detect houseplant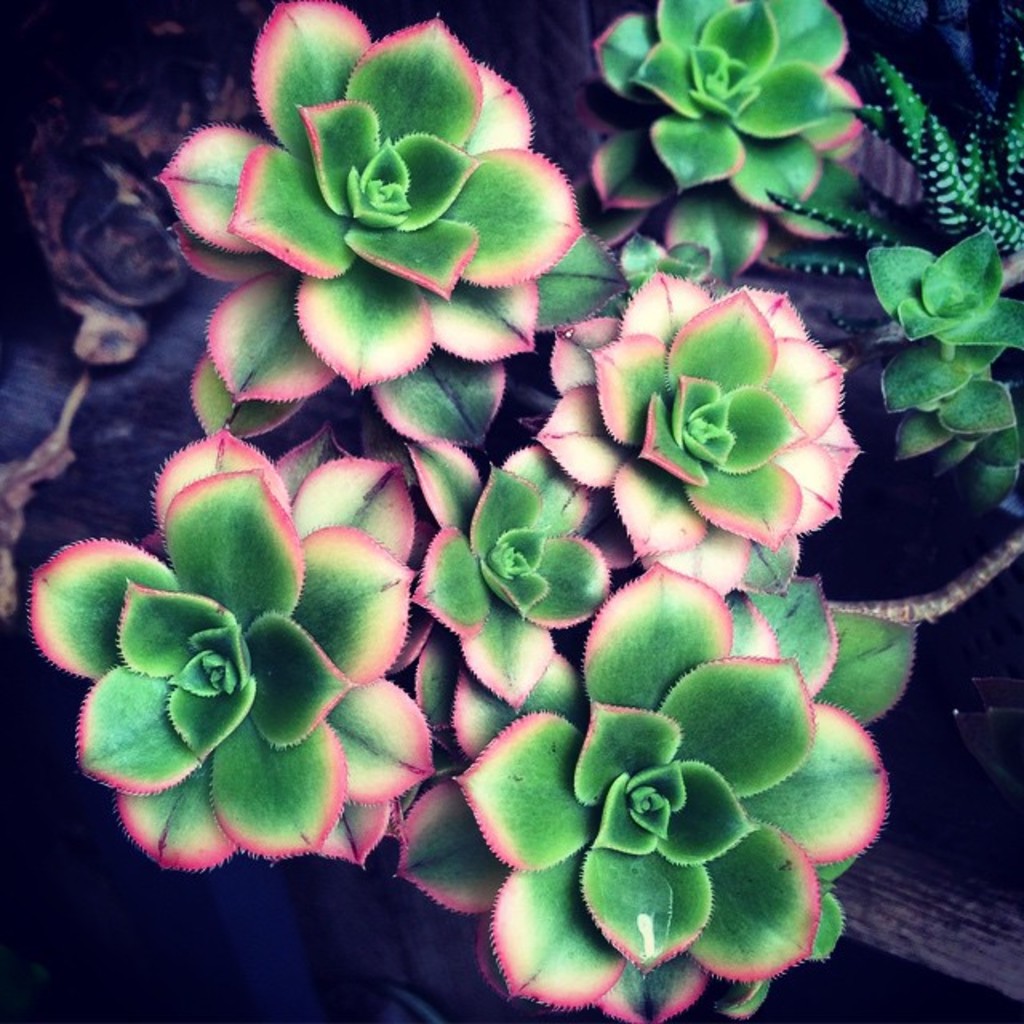
142:0:638:461
